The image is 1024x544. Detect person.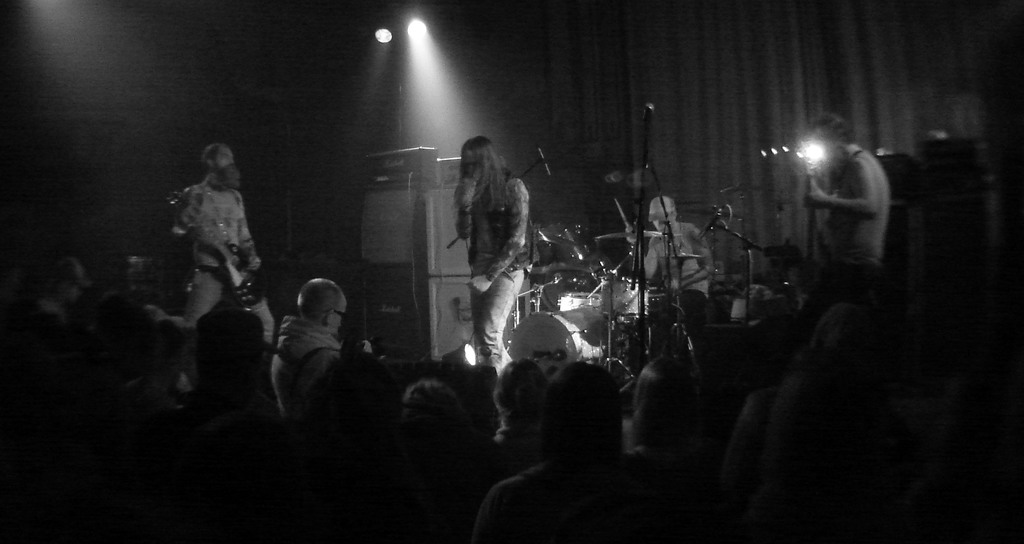
Detection: <box>626,219,714,296</box>.
